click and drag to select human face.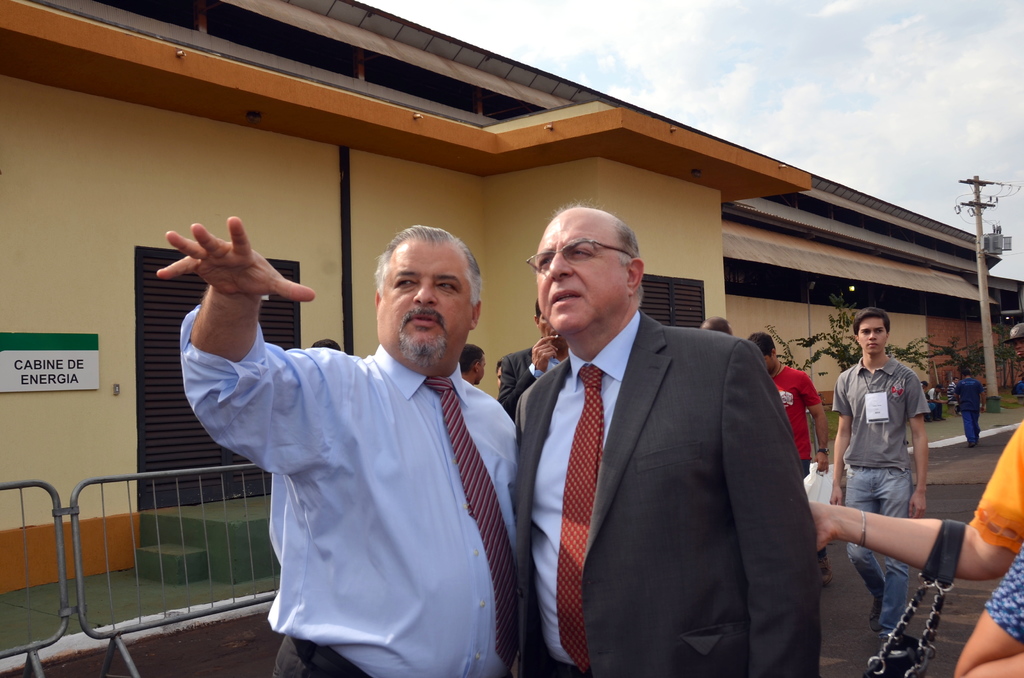
Selection: 378/236/468/366.
